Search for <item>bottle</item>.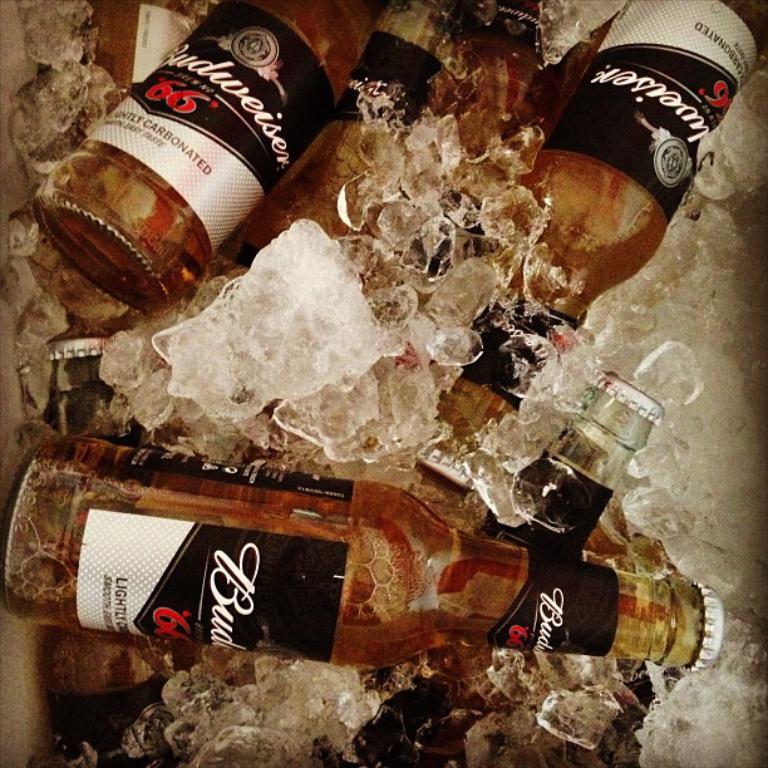
Found at crop(410, 0, 767, 508).
